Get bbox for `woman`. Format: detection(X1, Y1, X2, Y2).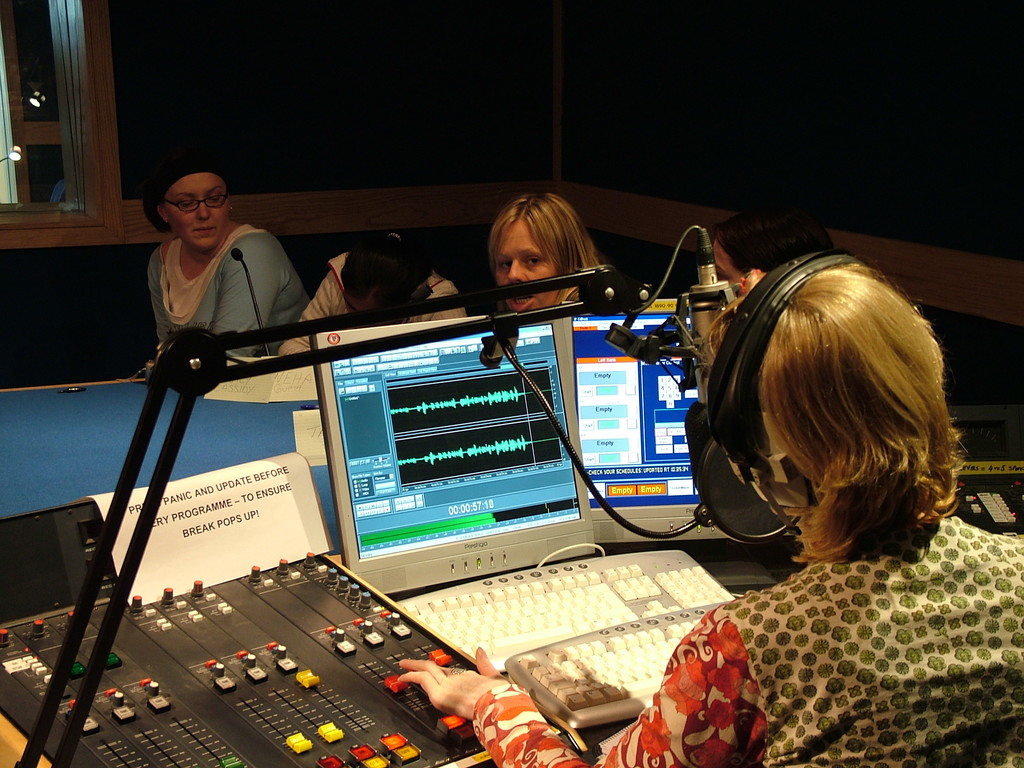
detection(263, 230, 463, 367).
